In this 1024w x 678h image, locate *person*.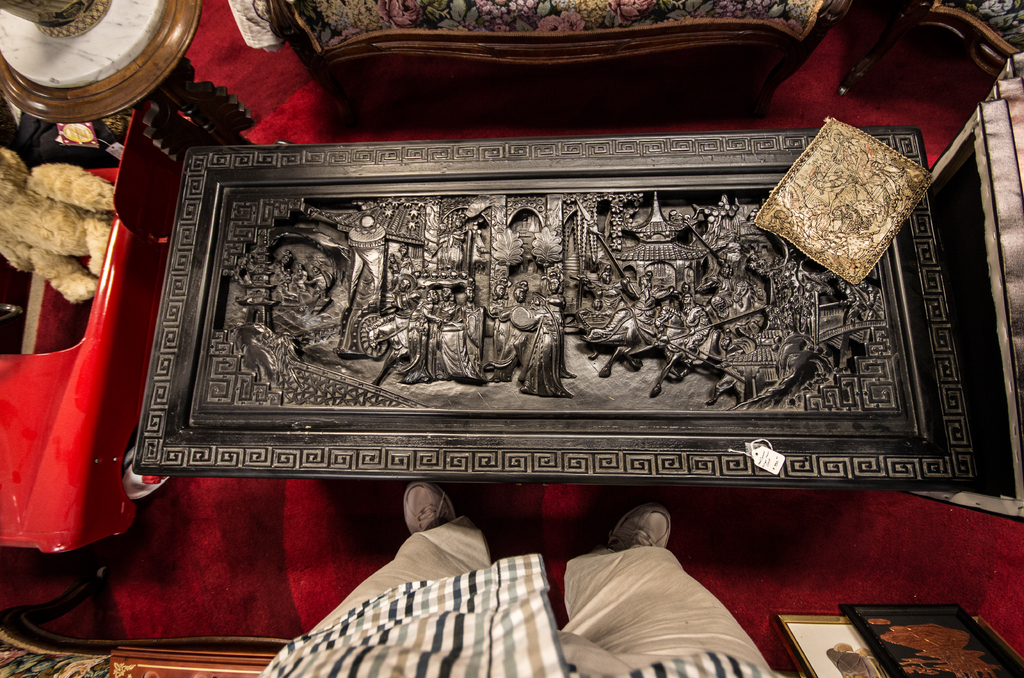
Bounding box: 265 250 888 412.
